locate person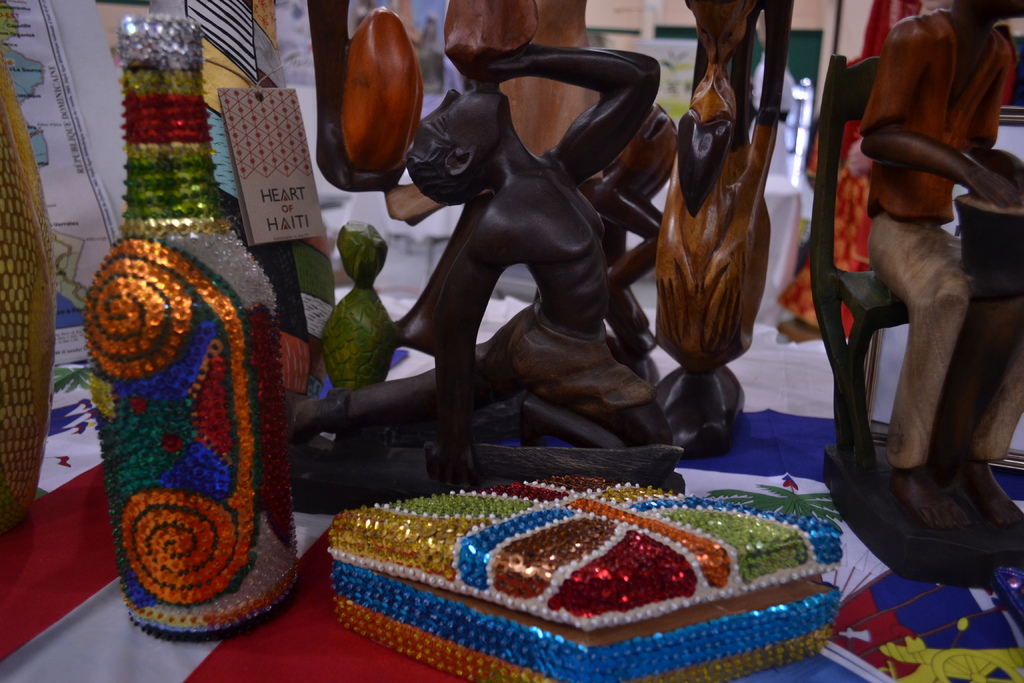
x1=285 y1=41 x2=680 y2=491
